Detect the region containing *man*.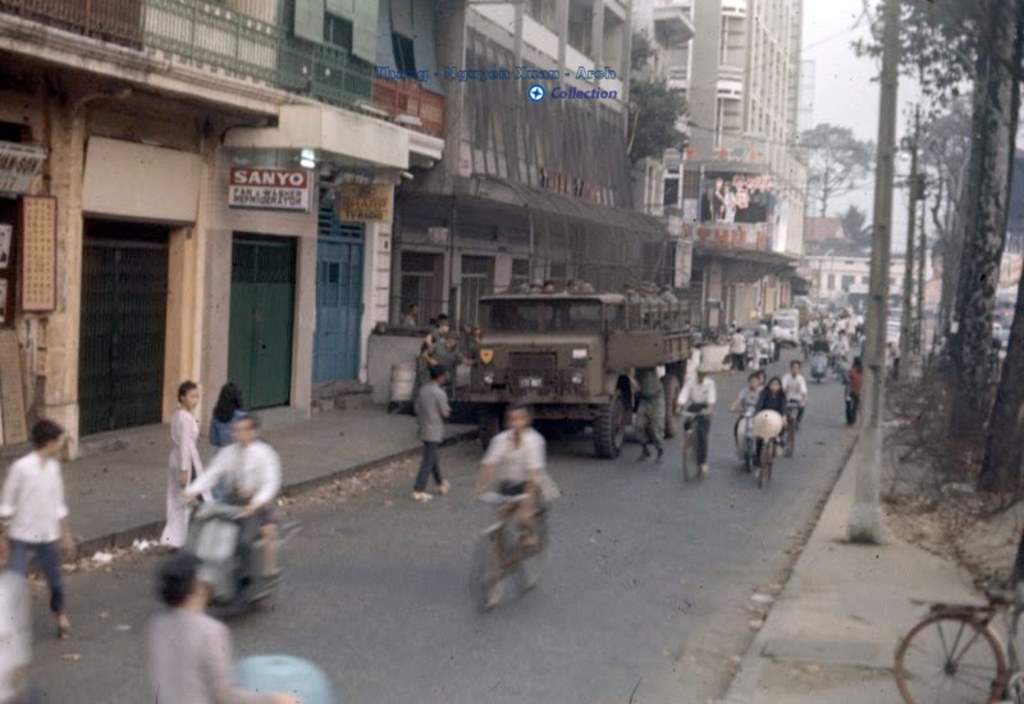
bbox(730, 375, 760, 451).
